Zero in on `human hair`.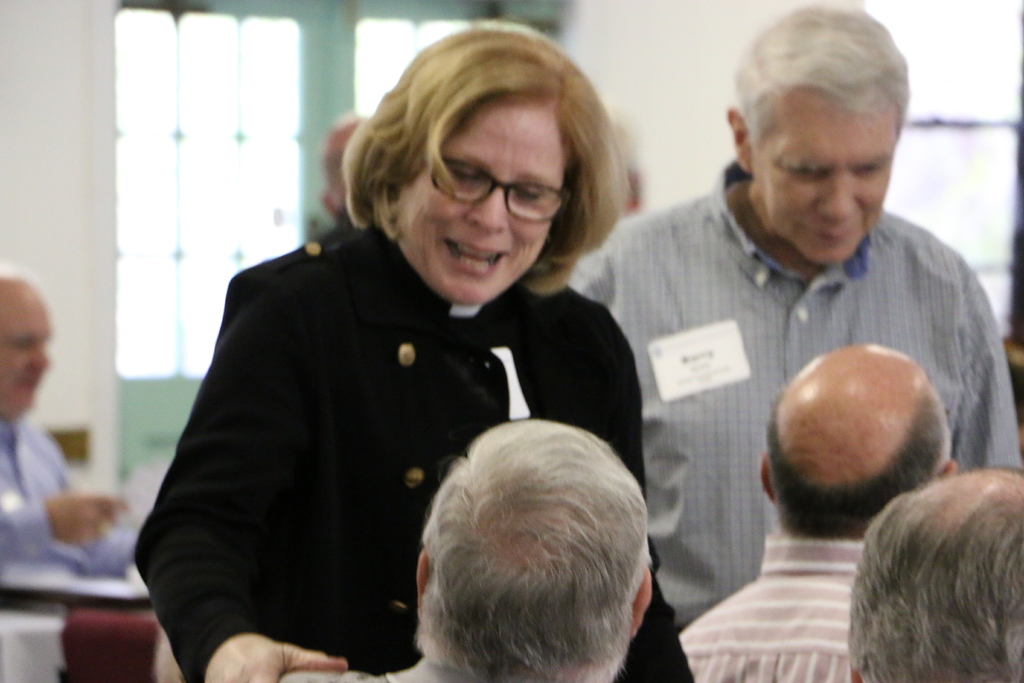
Zeroed in: (390,420,663,682).
